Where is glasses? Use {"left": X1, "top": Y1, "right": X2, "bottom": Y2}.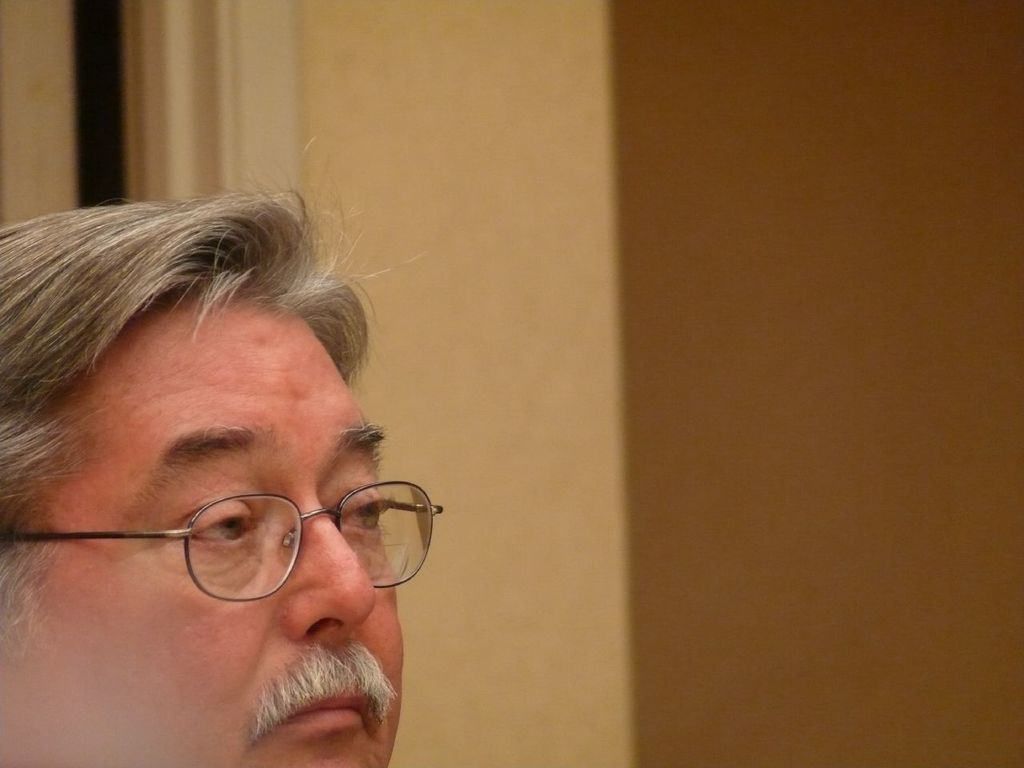
{"left": 46, "top": 444, "right": 429, "bottom": 598}.
